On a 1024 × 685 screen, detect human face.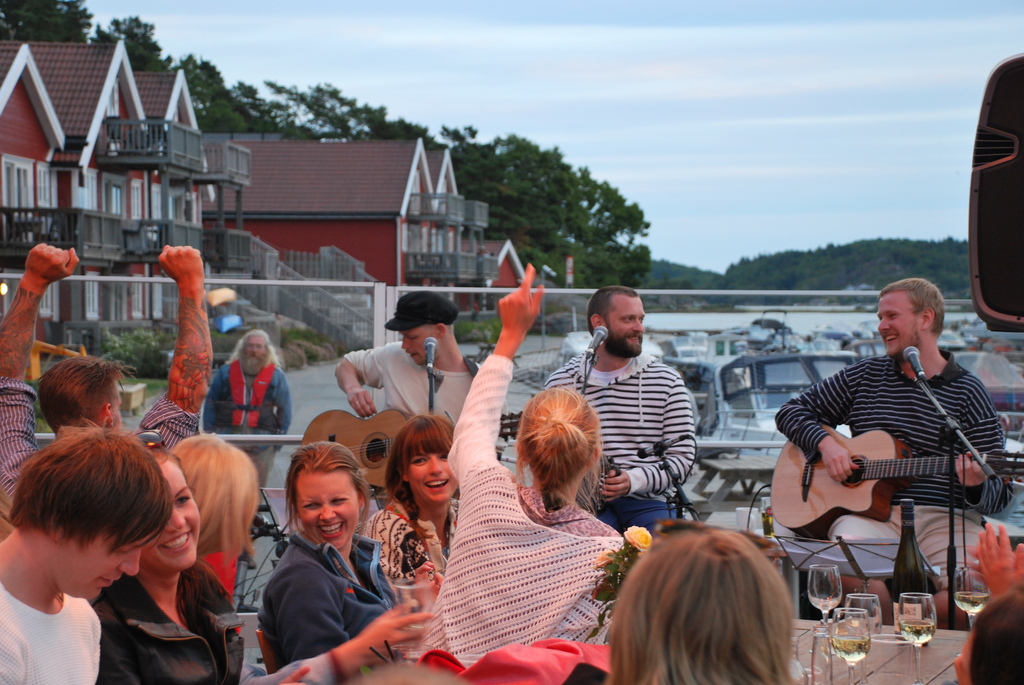
x1=401, y1=327, x2=436, y2=364.
